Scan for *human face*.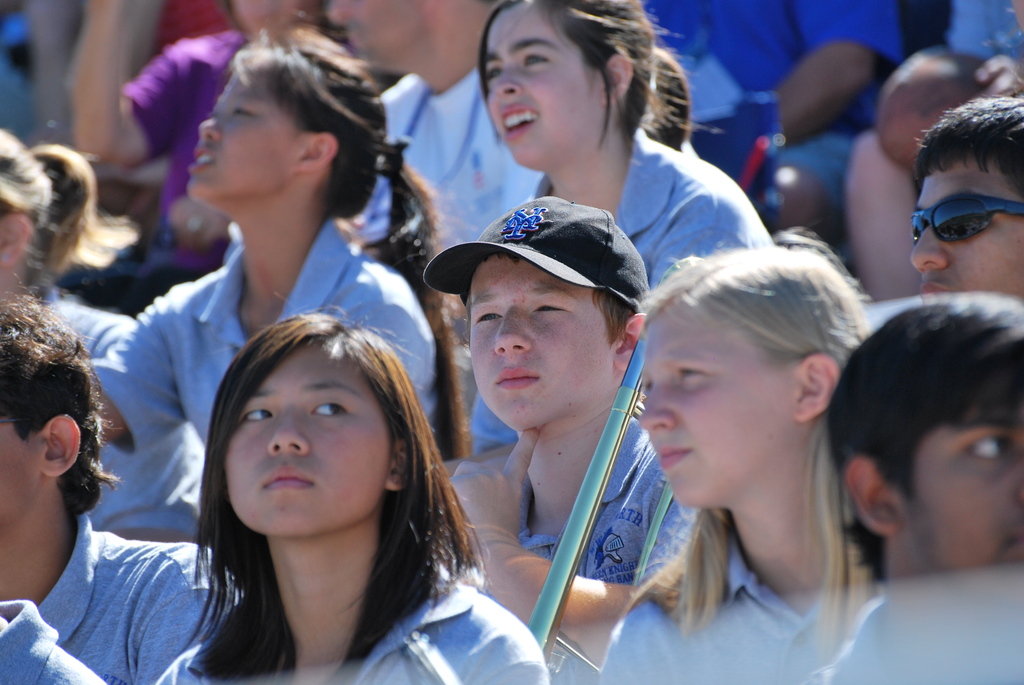
Scan result: bbox=(195, 62, 305, 198).
